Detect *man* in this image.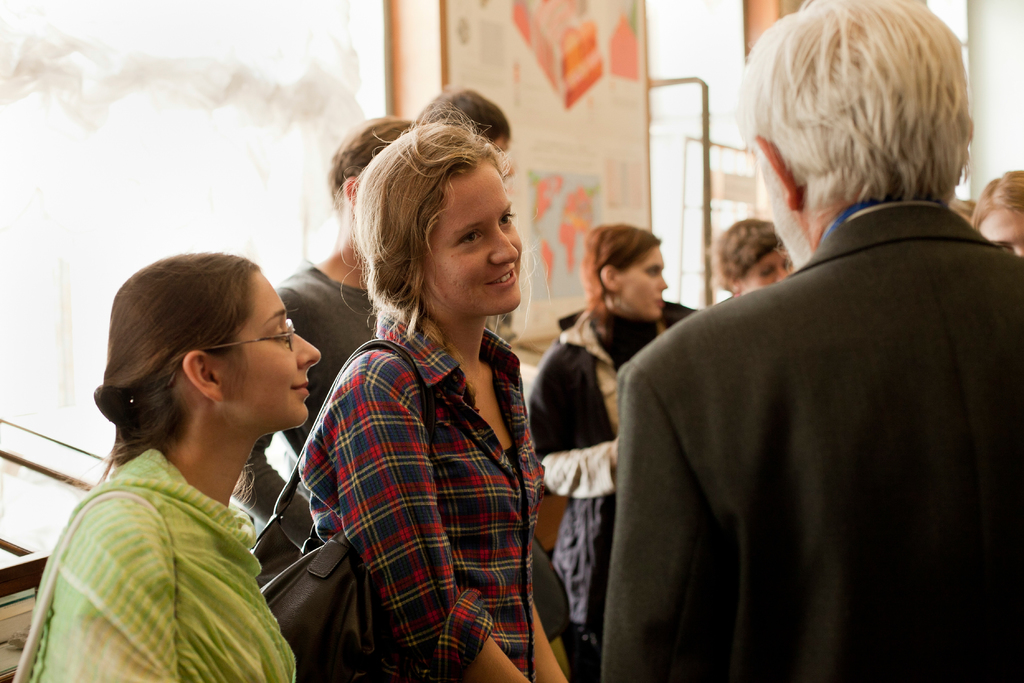
Detection: l=234, t=115, r=412, b=548.
